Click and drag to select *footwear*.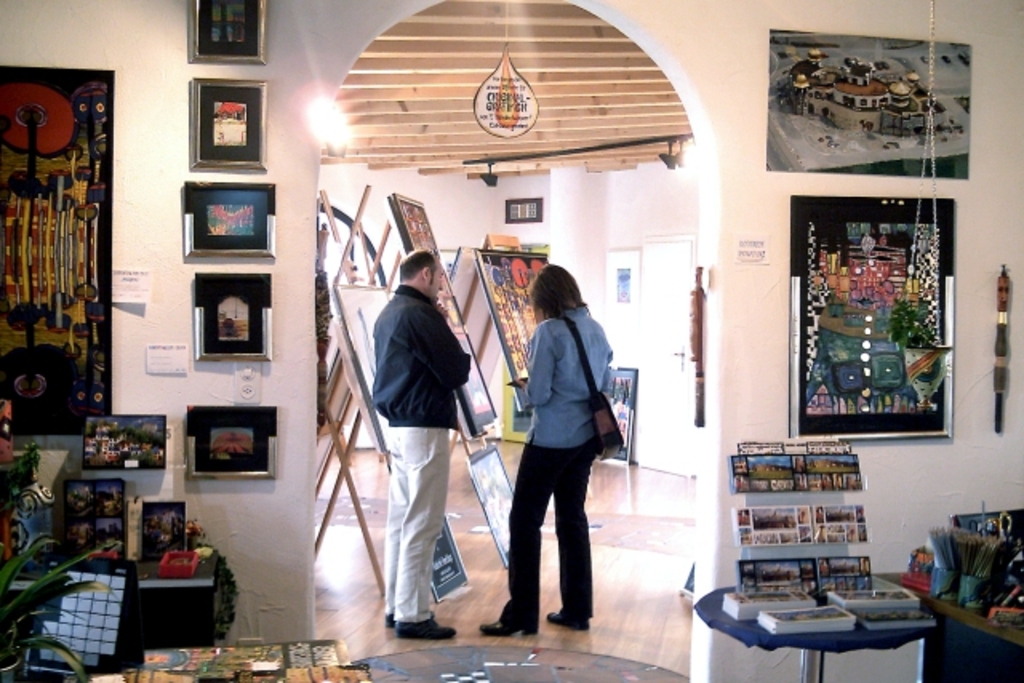
Selection: bbox=(477, 616, 538, 641).
